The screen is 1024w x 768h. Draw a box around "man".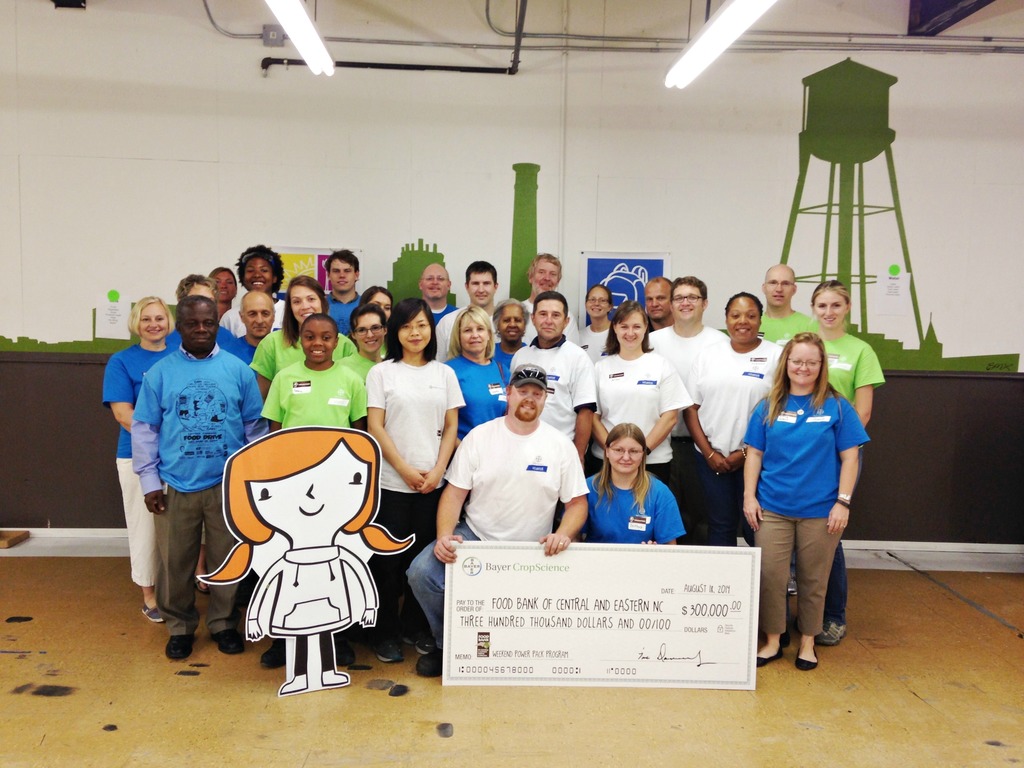
region(418, 265, 461, 318).
